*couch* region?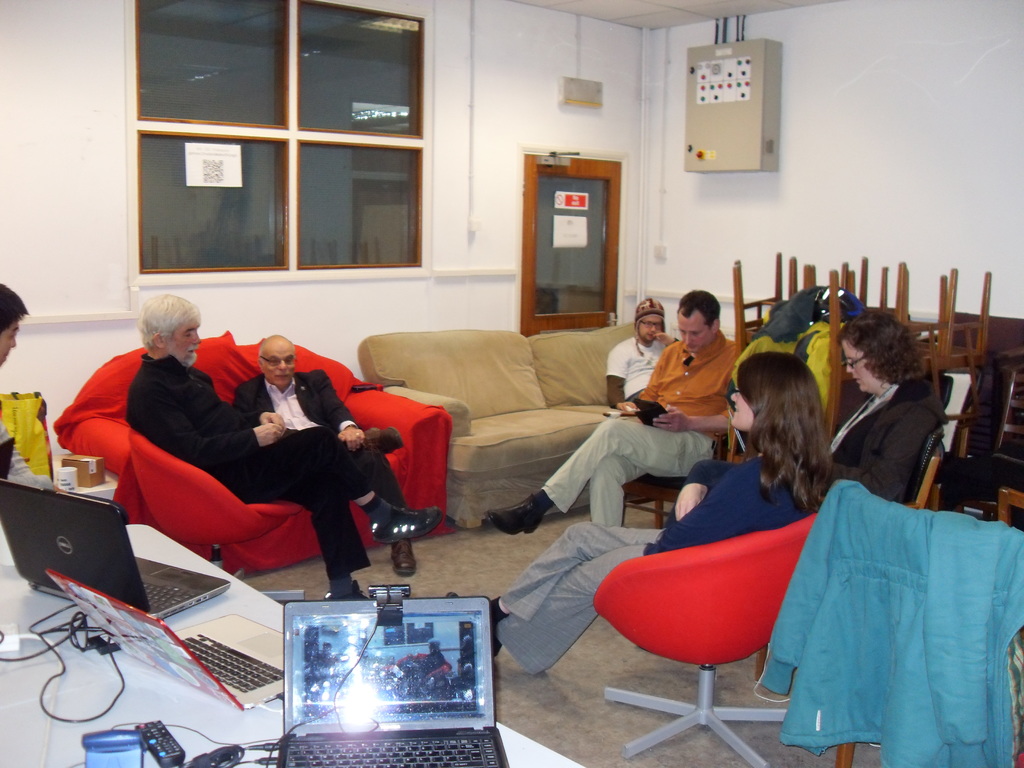
rect(289, 320, 772, 540)
